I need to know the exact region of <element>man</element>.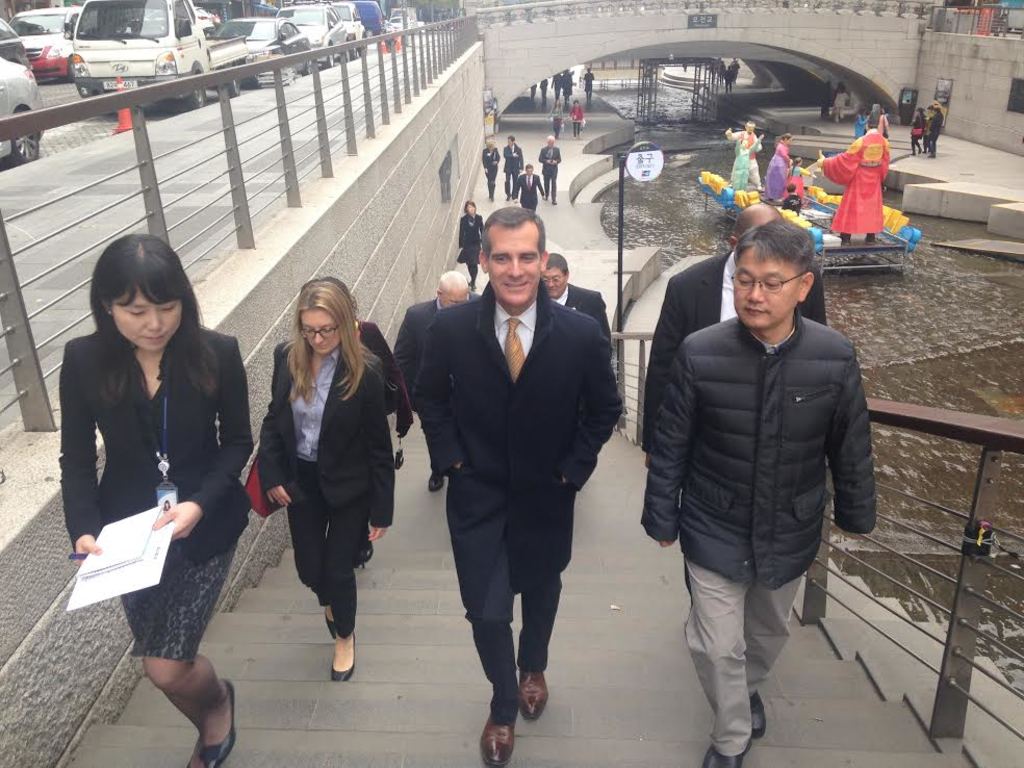
Region: l=538, t=135, r=555, b=204.
